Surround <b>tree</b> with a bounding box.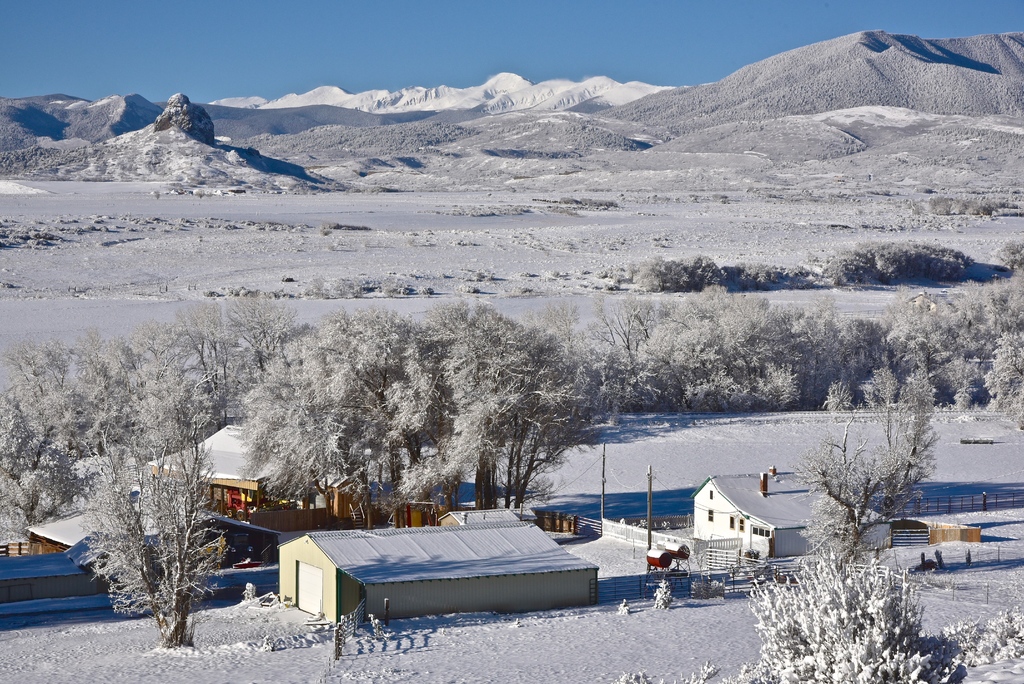
left=781, top=365, right=950, bottom=566.
